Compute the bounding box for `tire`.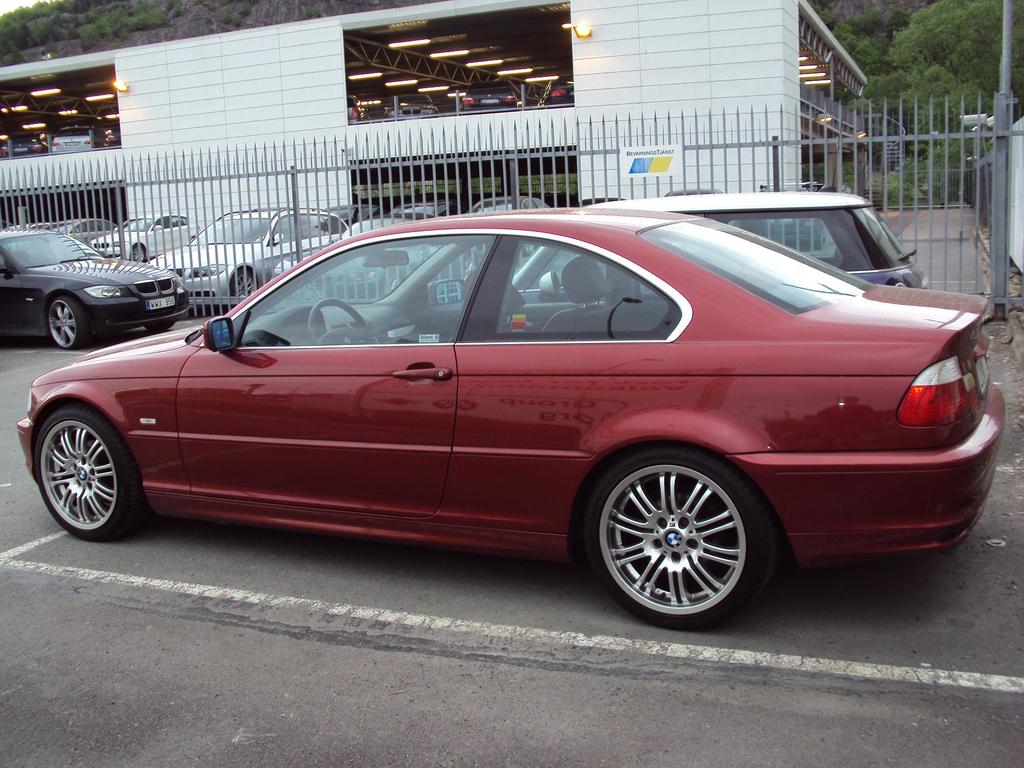
bbox=[25, 403, 144, 539].
